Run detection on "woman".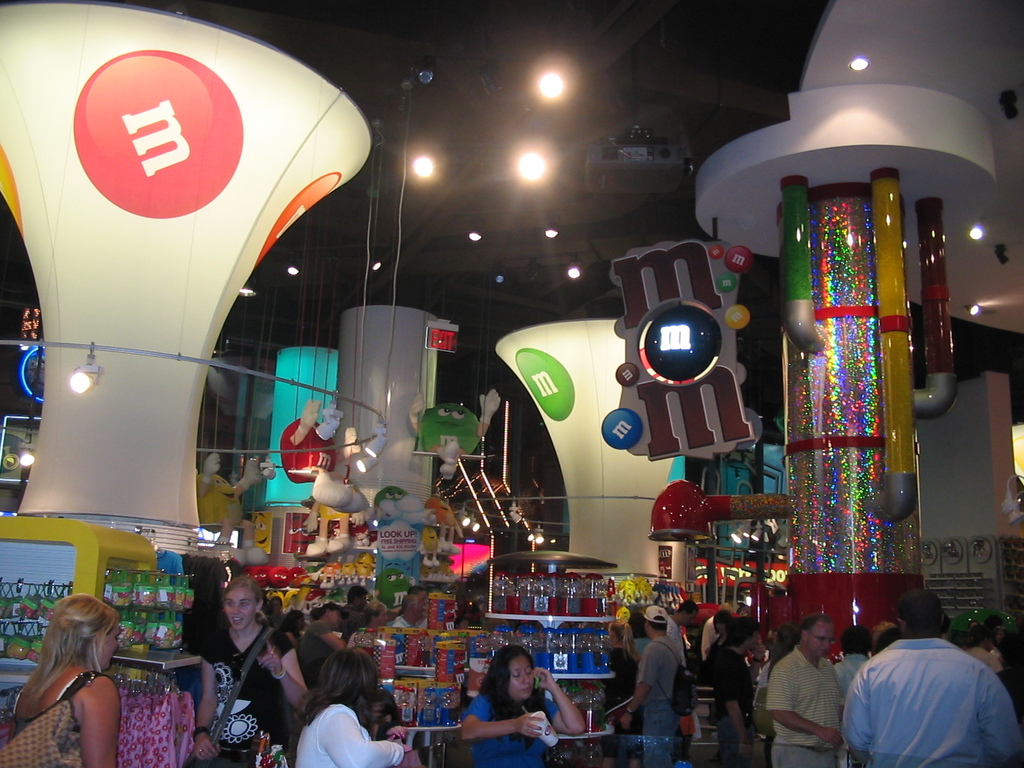
Result: (0,592,121,767).
